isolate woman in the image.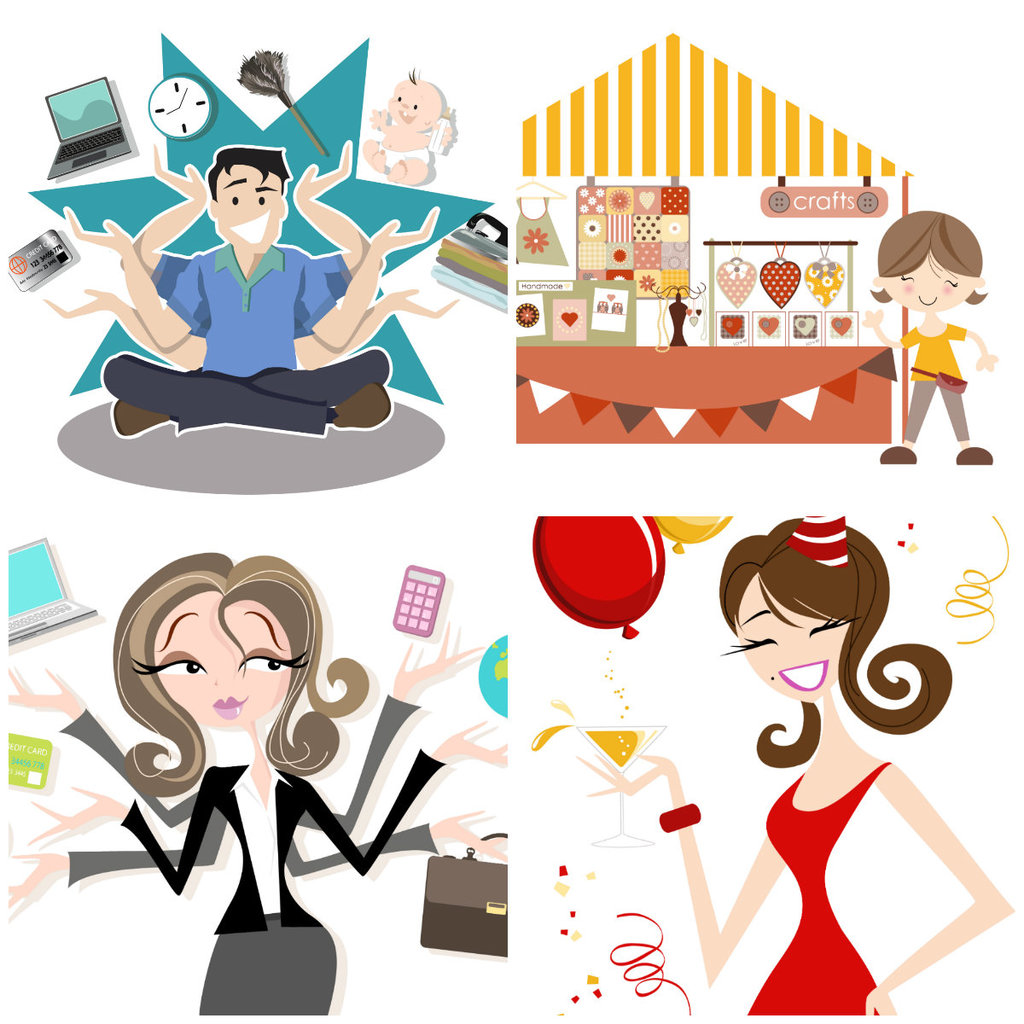
Isolated region: 571,513,1019,1023.
